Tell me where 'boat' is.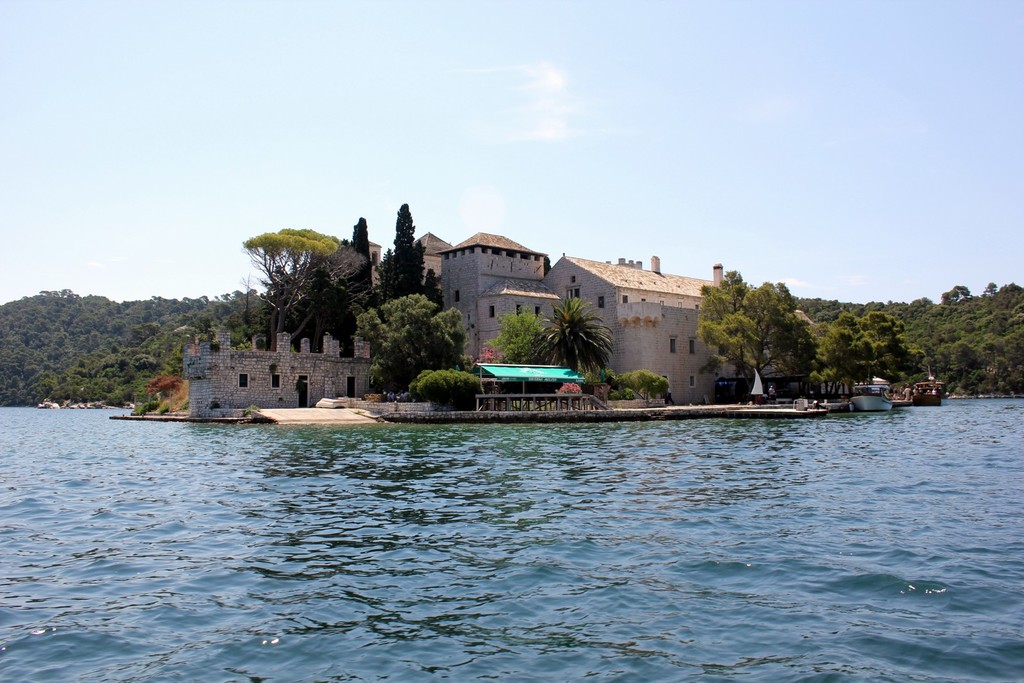
'boat' is at <box>844,375,897,417</box>.
